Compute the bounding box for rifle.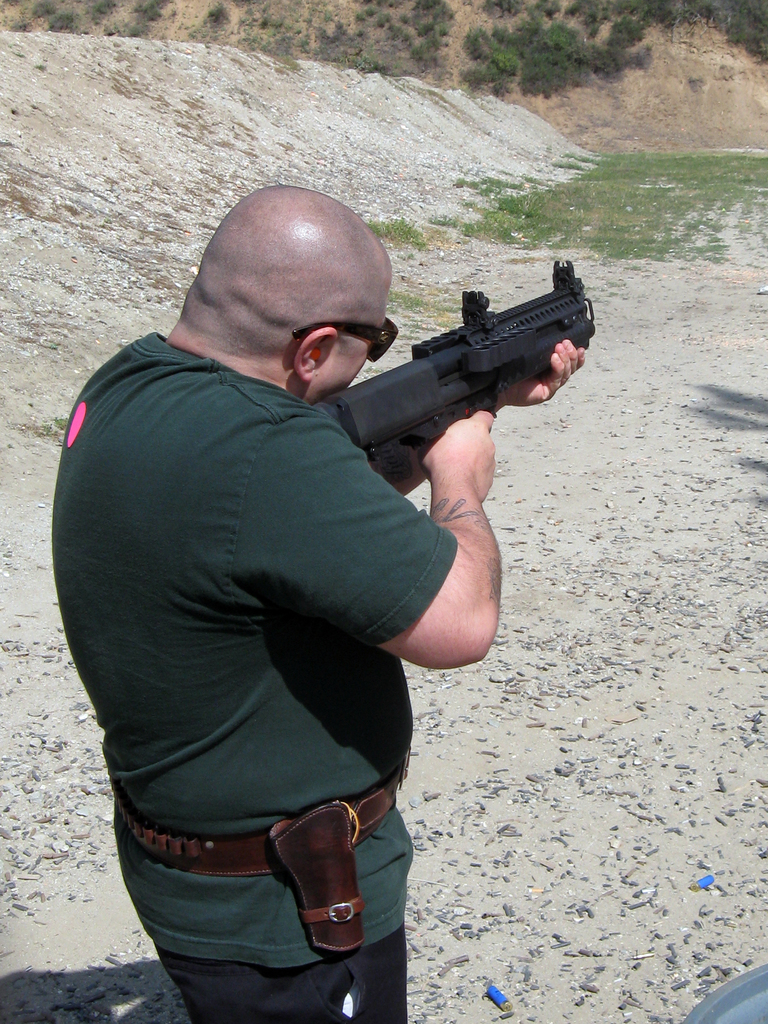
<box>280,247,614,486</box>.
